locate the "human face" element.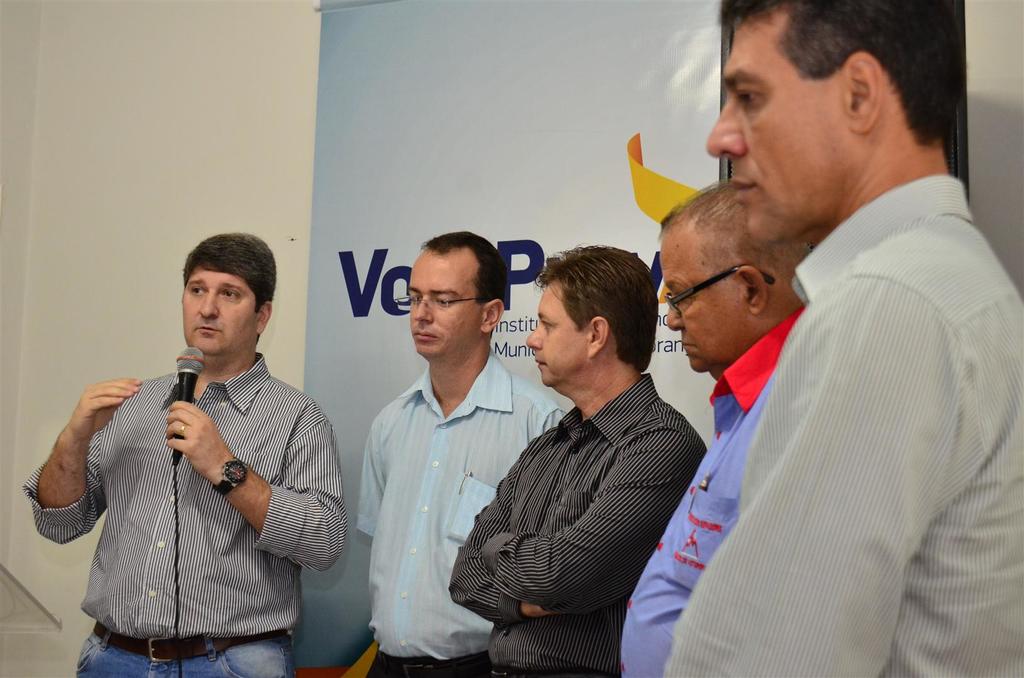
Element bbox: (x1=706, y1=8, x2=860, y2=244).
